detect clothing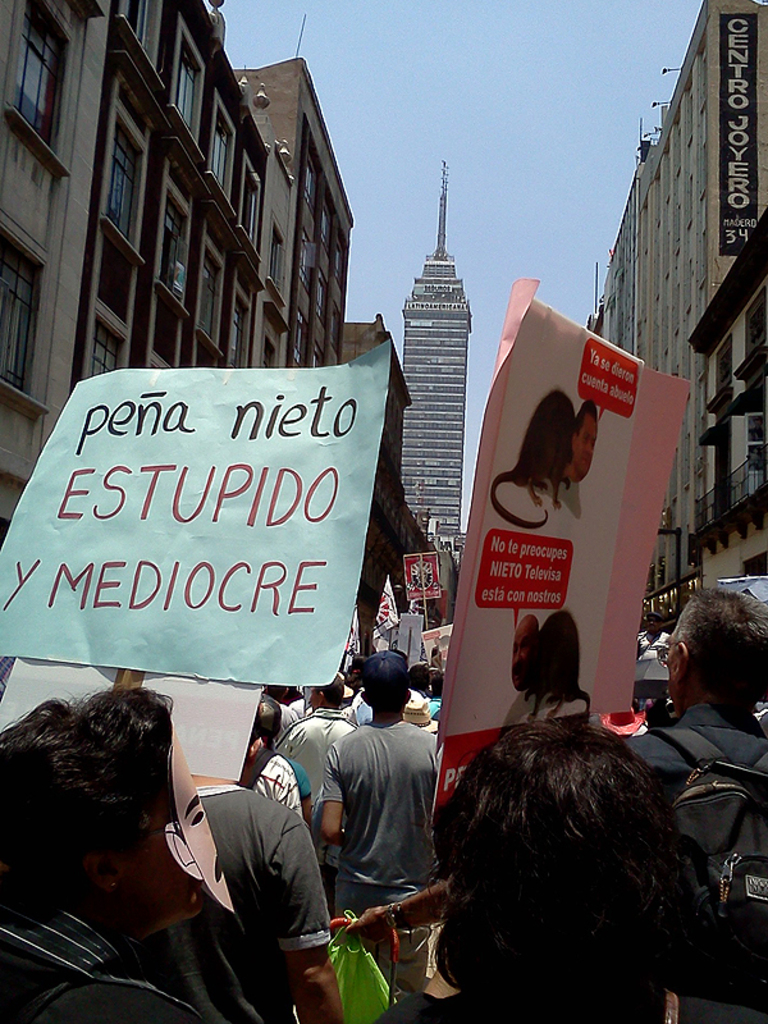
<region>631, 625, 675, 701</region>
